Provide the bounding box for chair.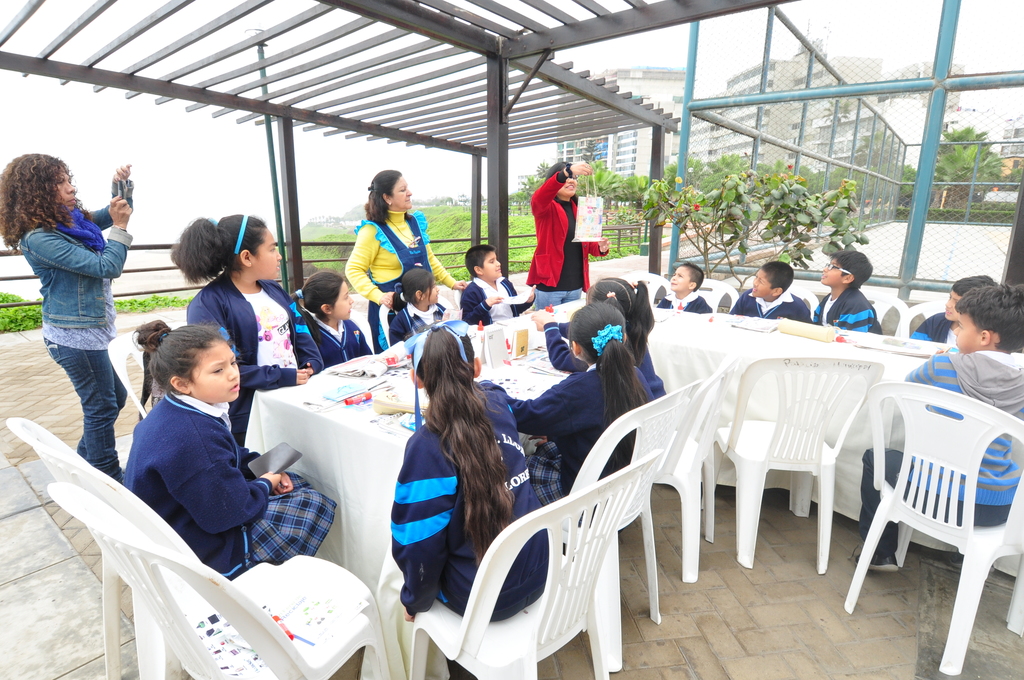
rect(43, 482, 392, 679).
